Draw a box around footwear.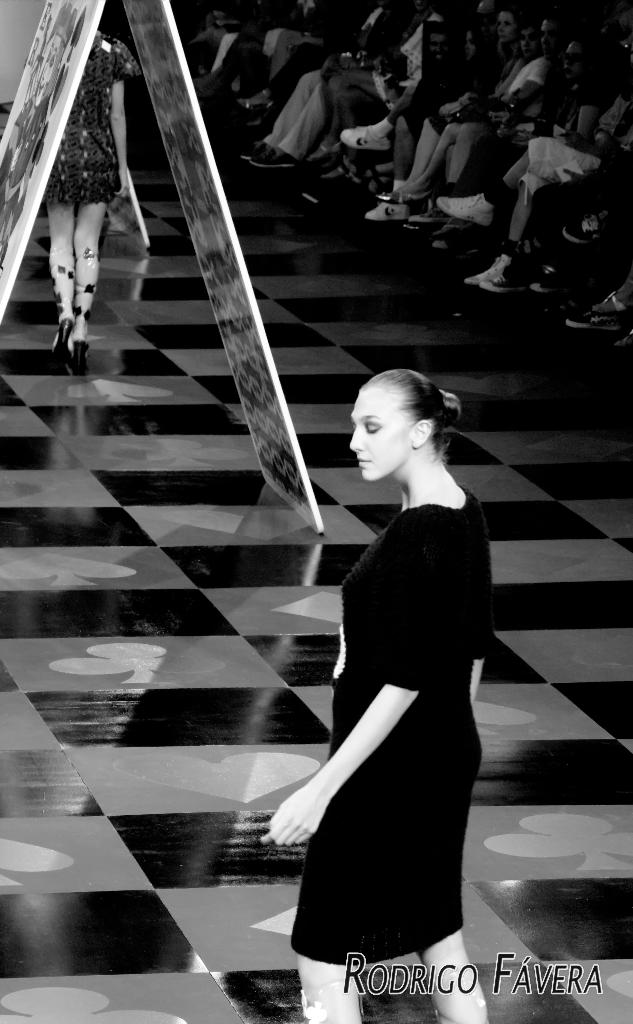
bbox=[565, 214, 594, 239].
